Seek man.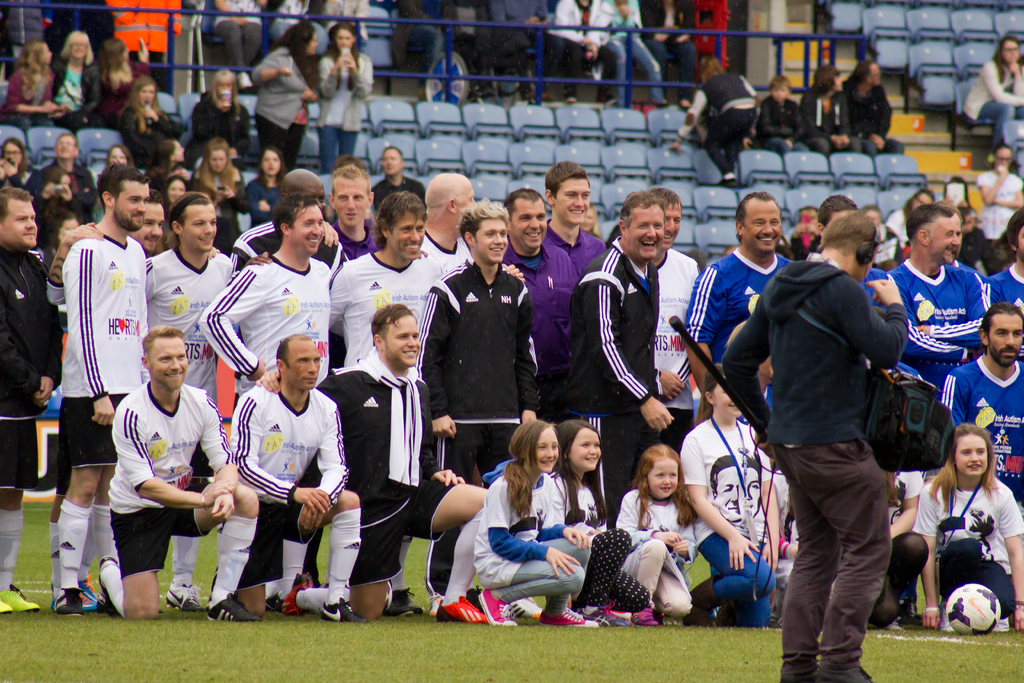
(941,300,1023,553).
